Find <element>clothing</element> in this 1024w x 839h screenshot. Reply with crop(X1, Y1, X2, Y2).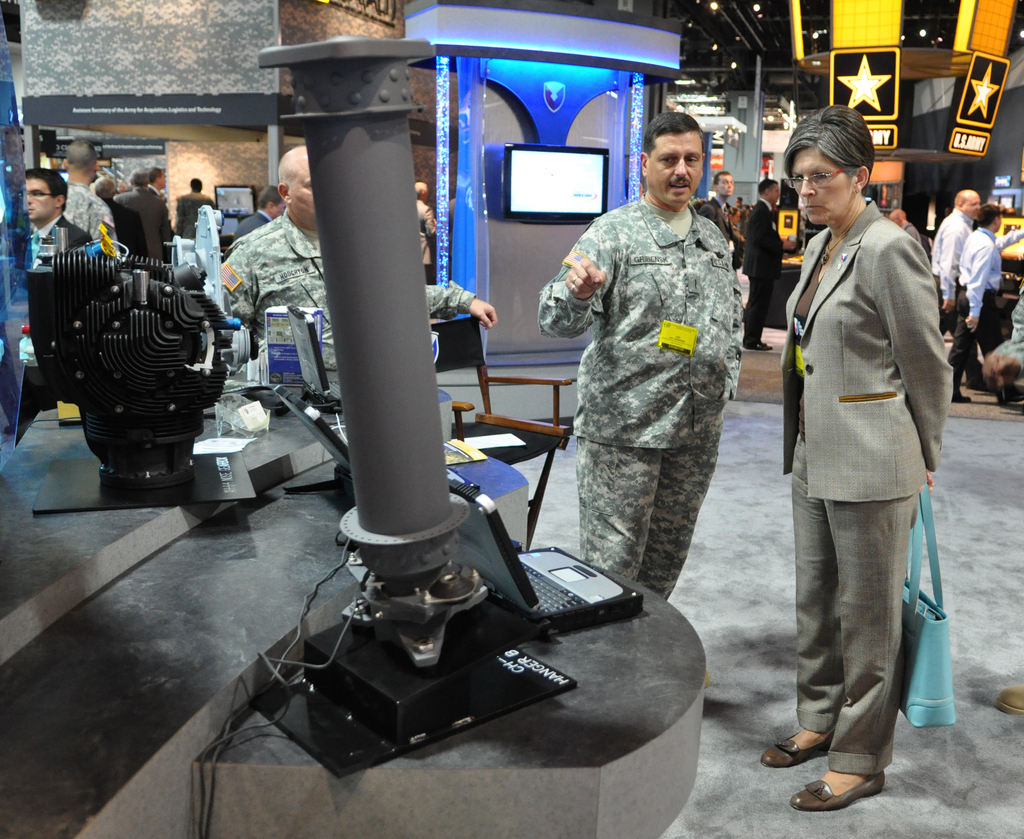
crop(699, 188, 728, 240).
